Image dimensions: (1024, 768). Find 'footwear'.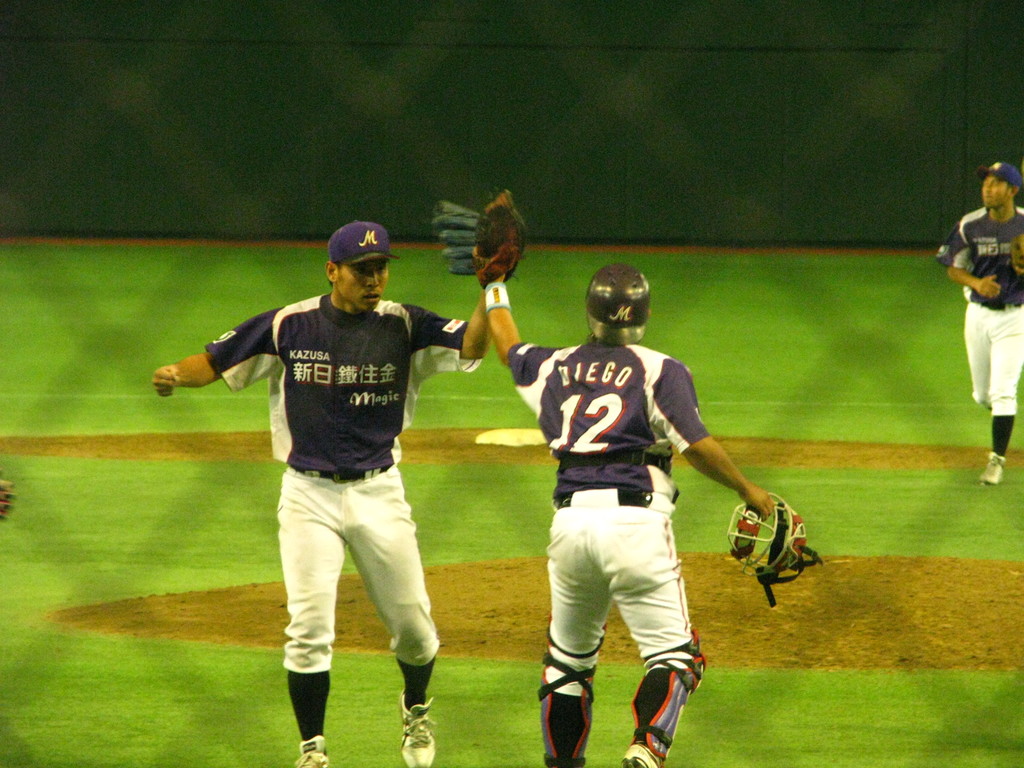
box=[623, 625, 704, 767].
